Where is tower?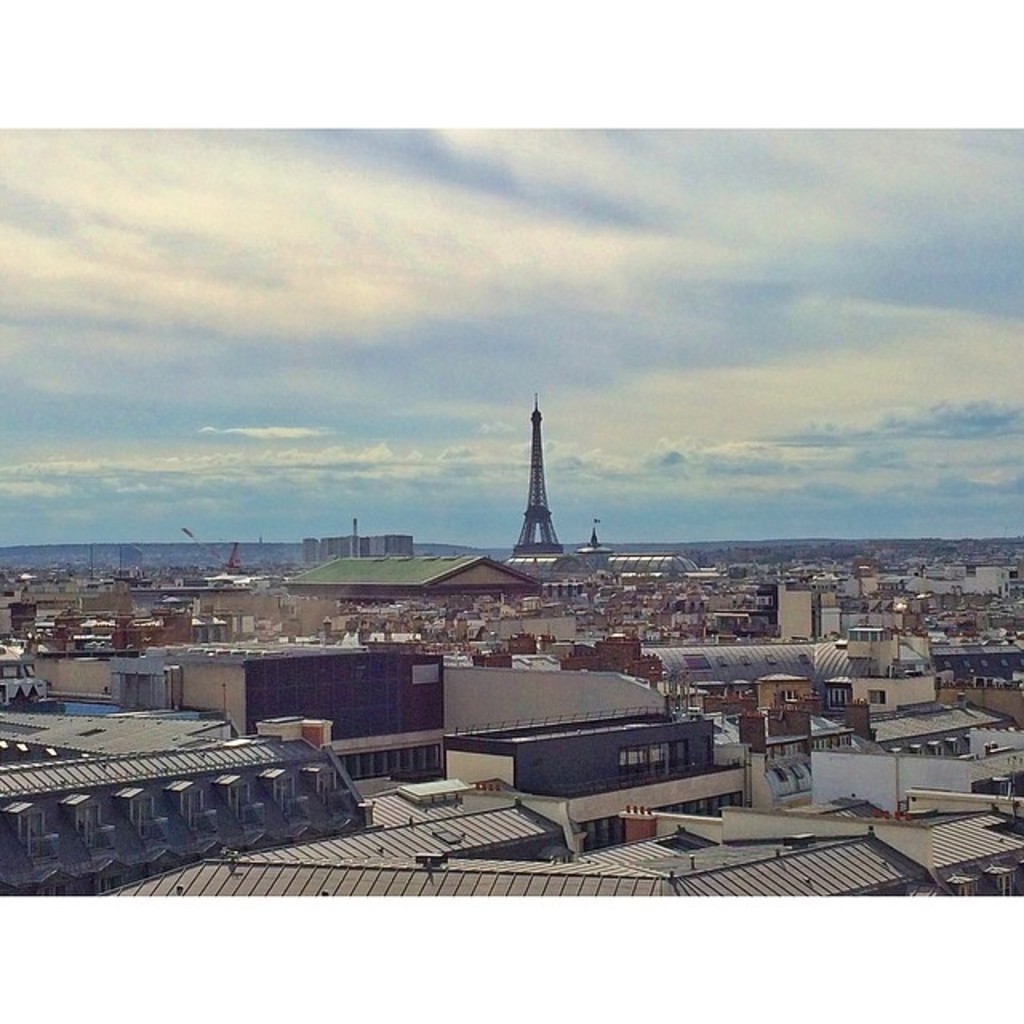
bbox=[512, 394, 563, 552].
